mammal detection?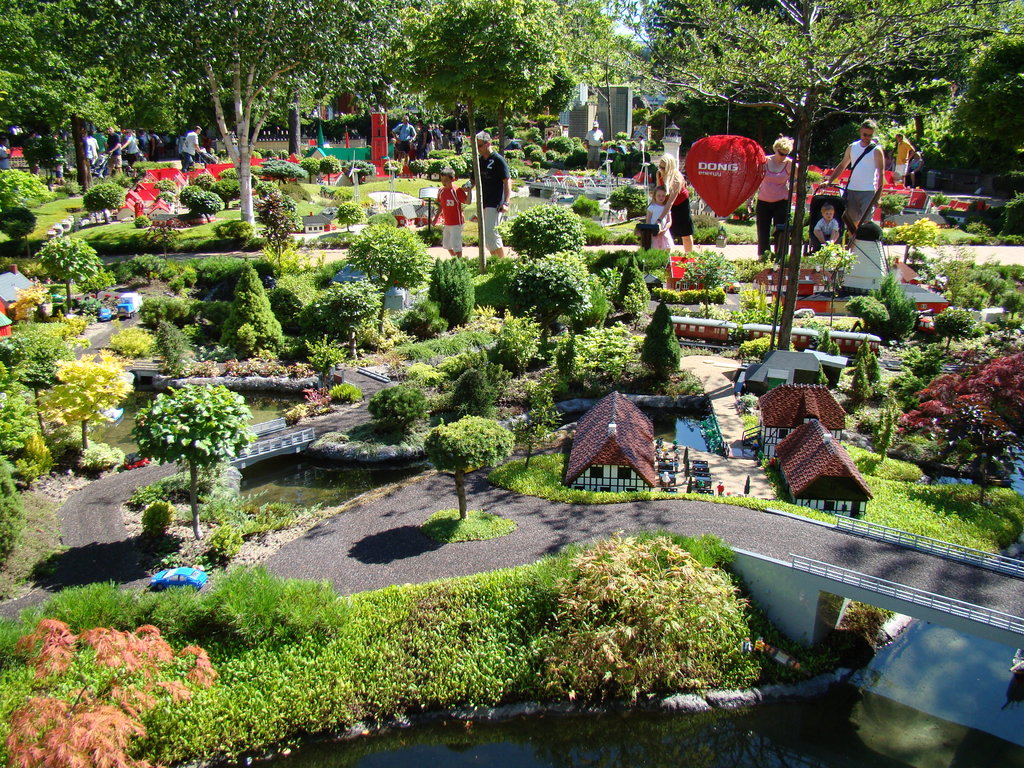
bbox=[893, 132, 912, 183]
